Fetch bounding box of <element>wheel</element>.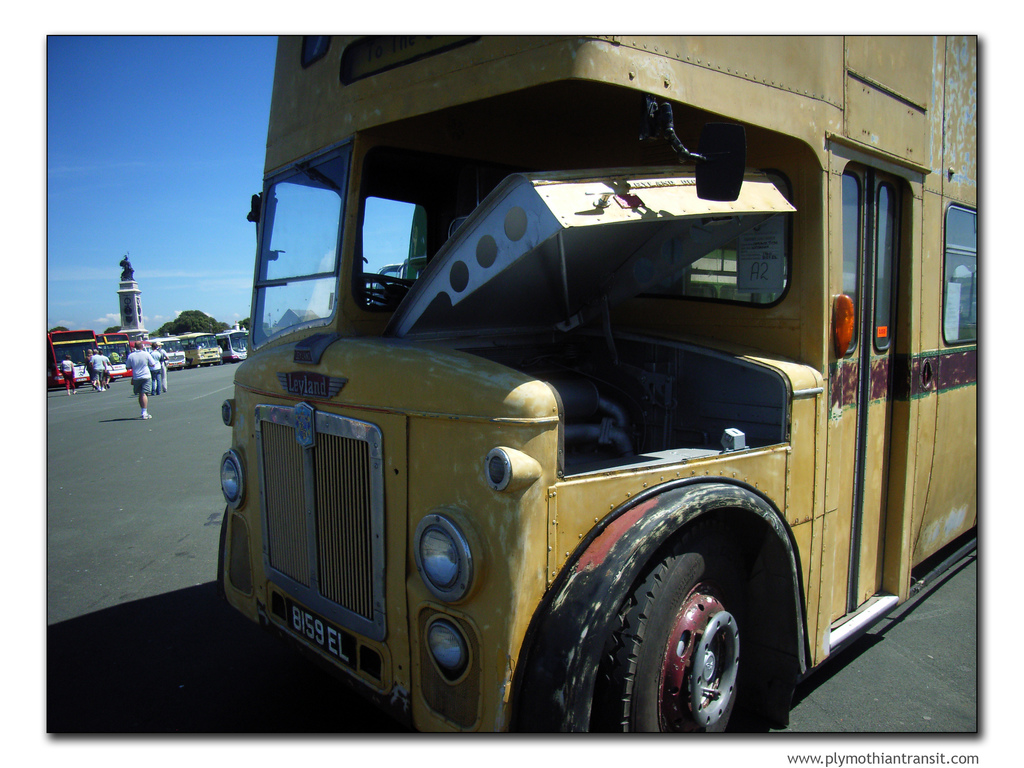
Bbox: 590/527/778/740.
